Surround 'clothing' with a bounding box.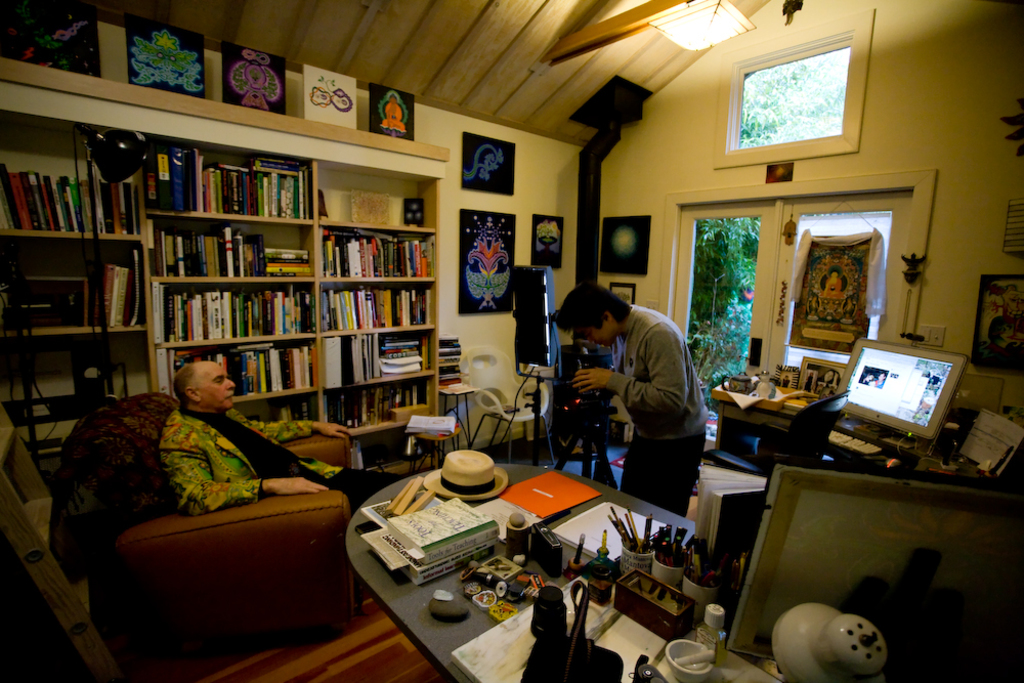
region(800, 379, 813, 395).
